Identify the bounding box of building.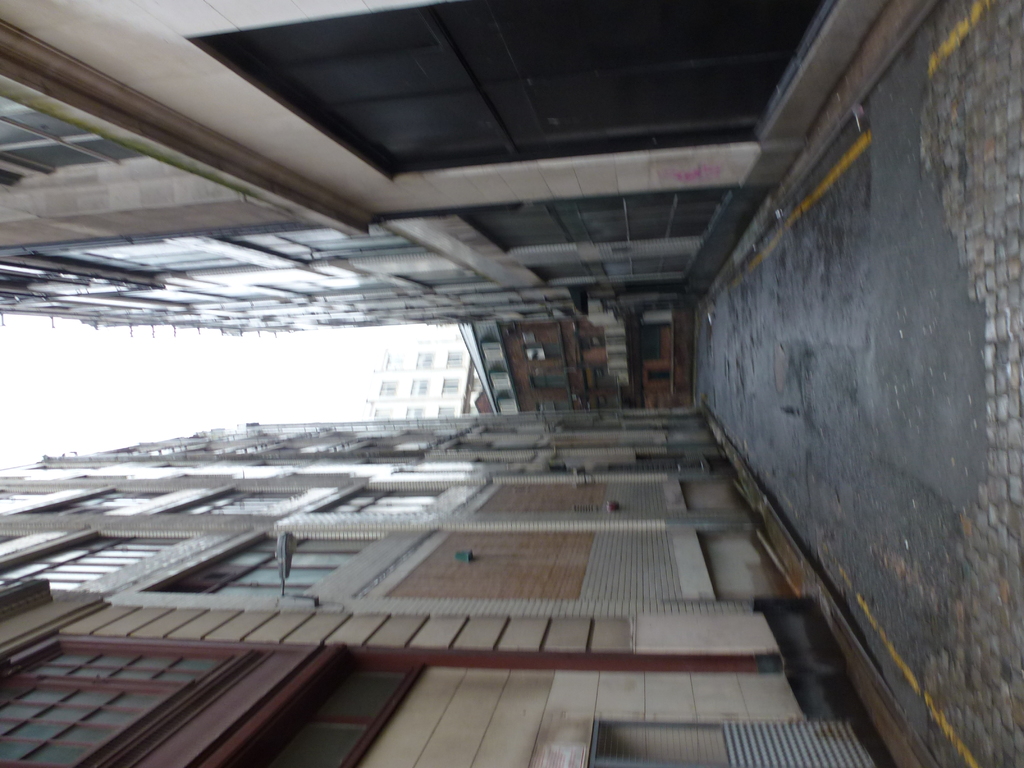
pyautogui.locateOnScreen(463, 318, 693, 413).
